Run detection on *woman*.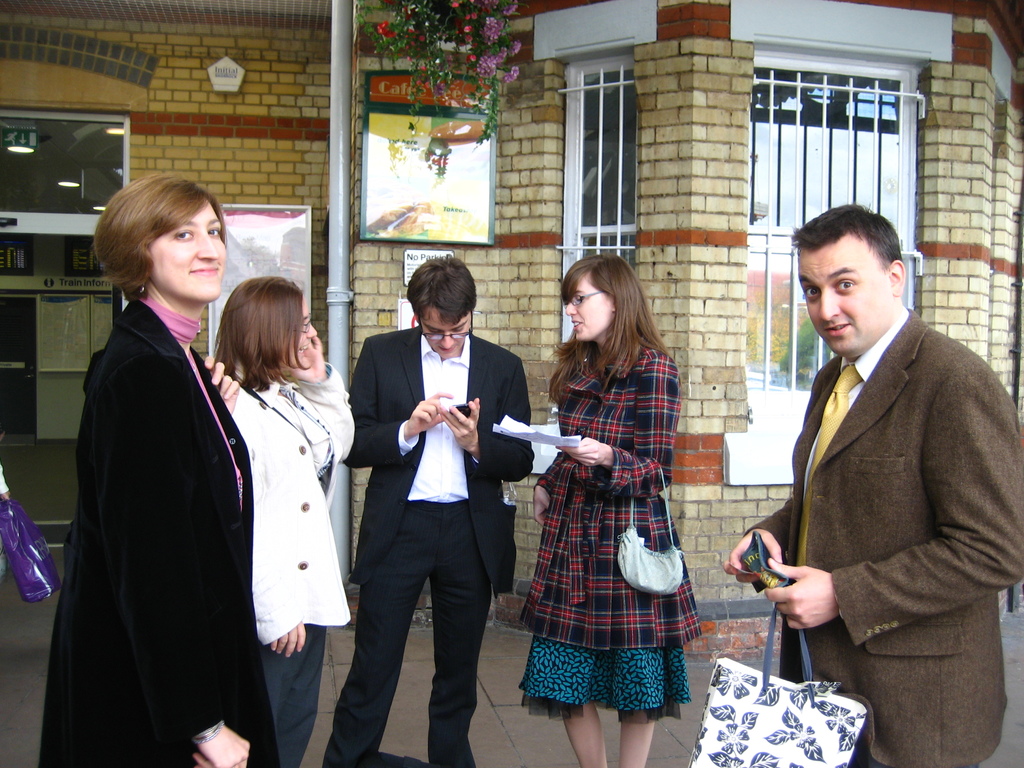
Result: <bbox>209, 273, 355, 767</bbox>.
